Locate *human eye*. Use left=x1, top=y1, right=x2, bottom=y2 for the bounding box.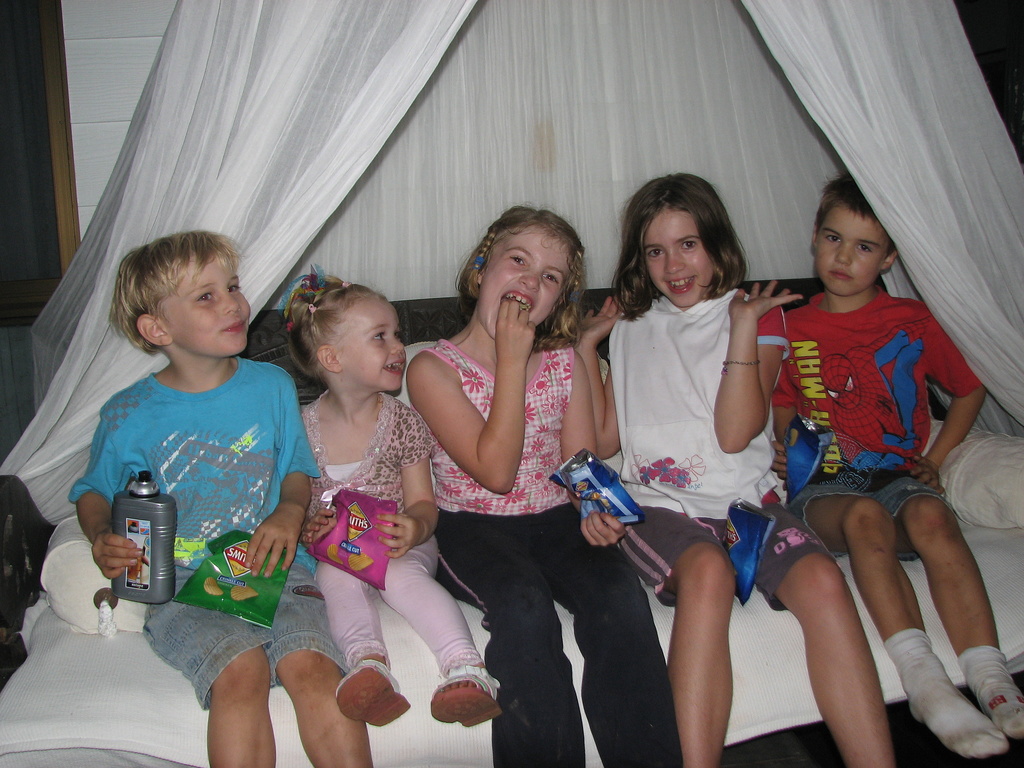
left=373, top=332, right=385, bottom=343.
